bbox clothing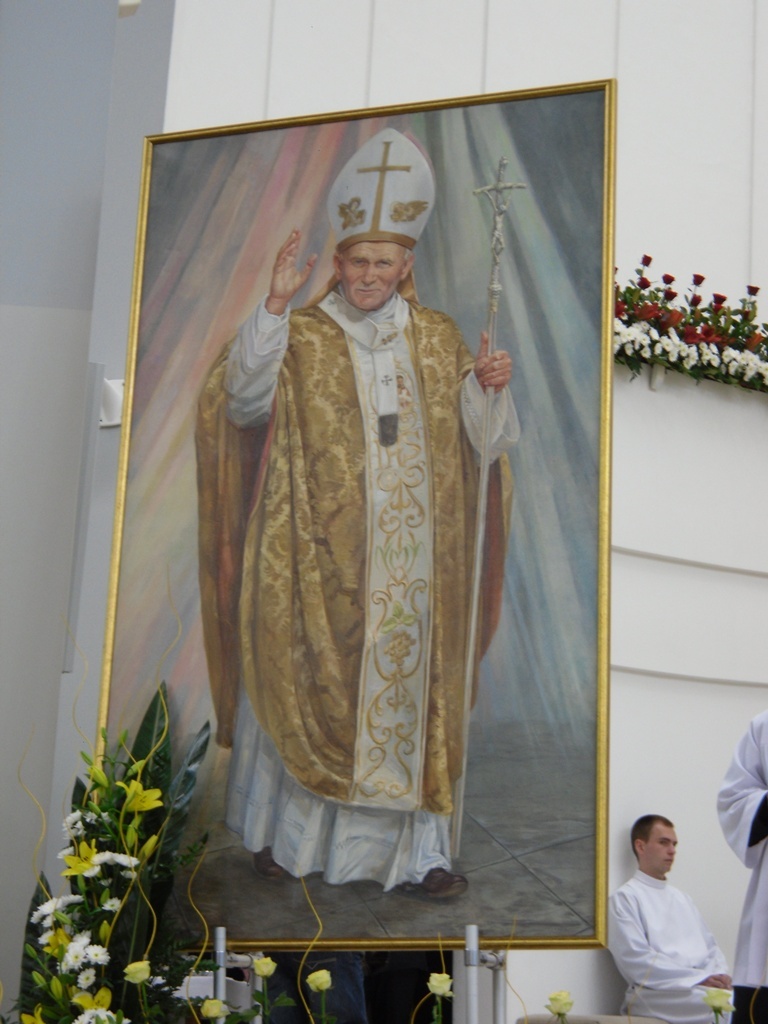
{"left": 717, "top": 712, "right": 767, "bottom": 1023}
